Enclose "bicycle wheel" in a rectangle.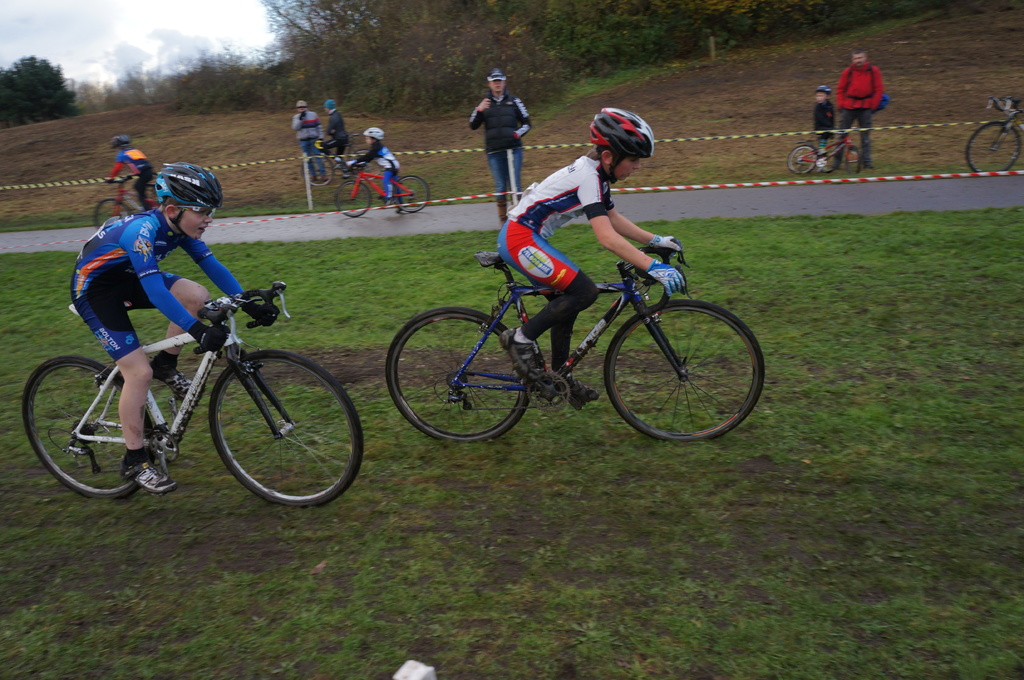
204/351/363/510.
